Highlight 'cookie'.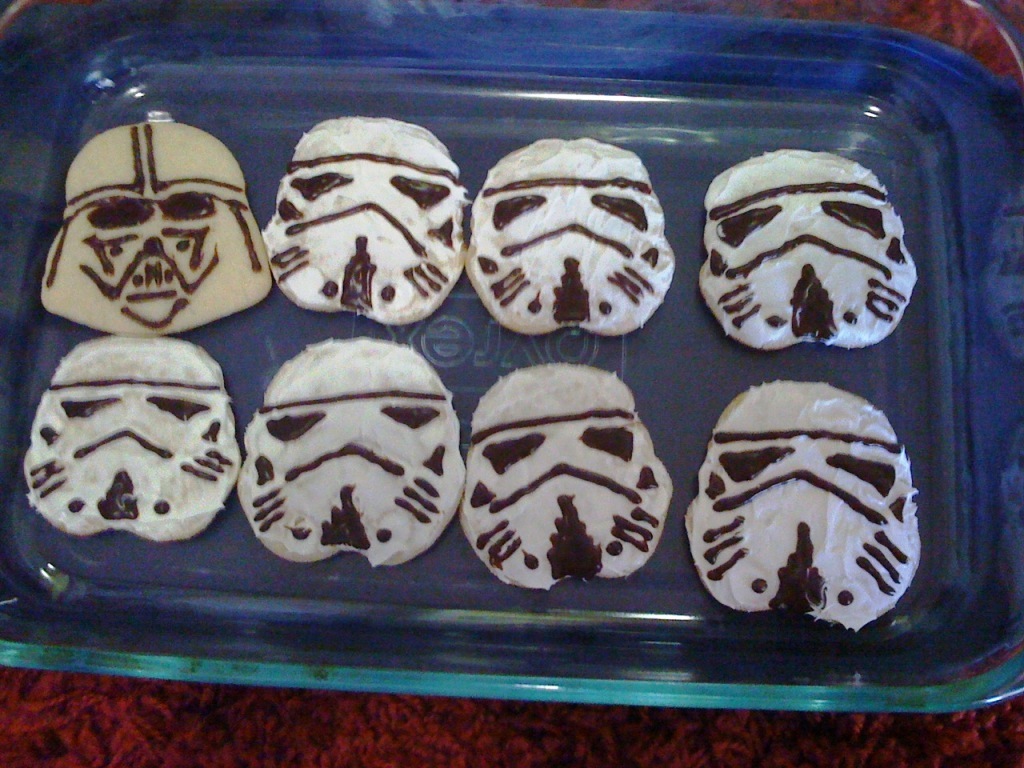
Highlighted region: {"x1": 684, "y1": 380, "x2": 921, "y2": 636}.
